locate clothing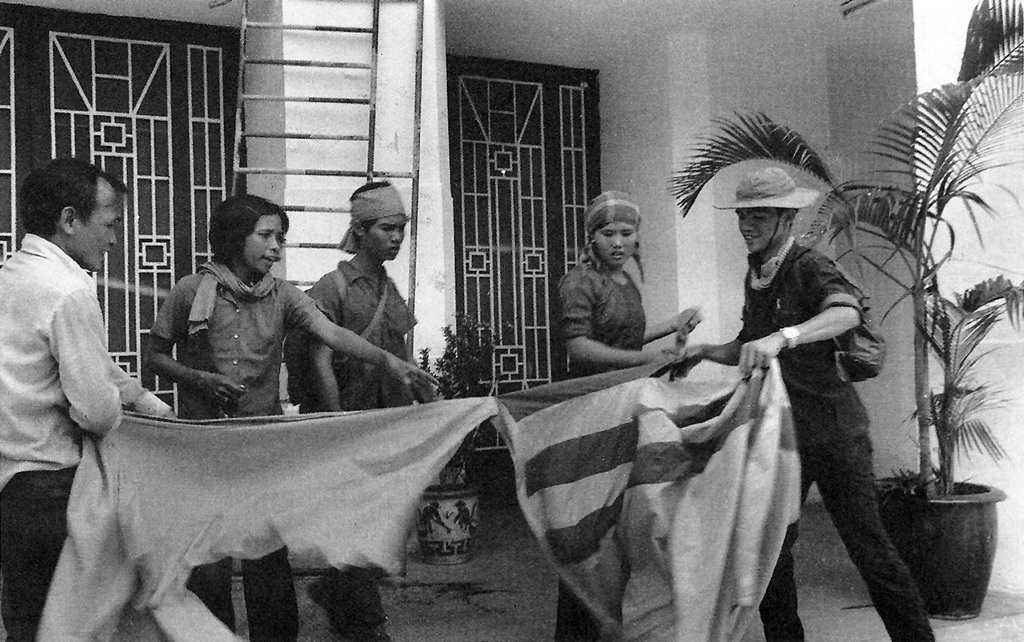
locate(149, 263, 322, 641)
